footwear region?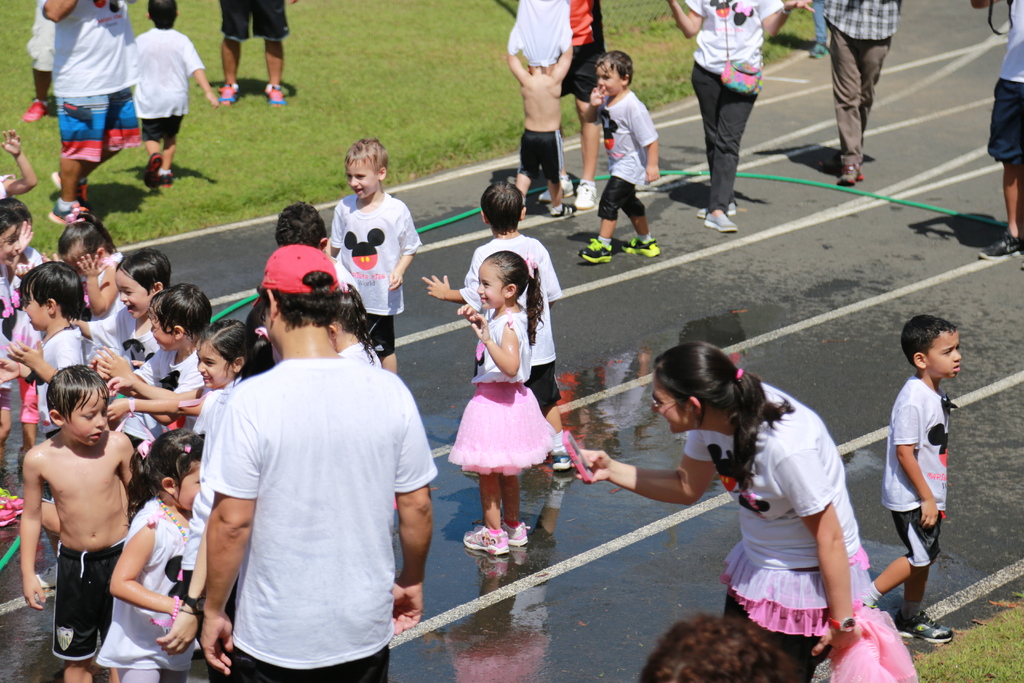
900, 613, 952, 646
